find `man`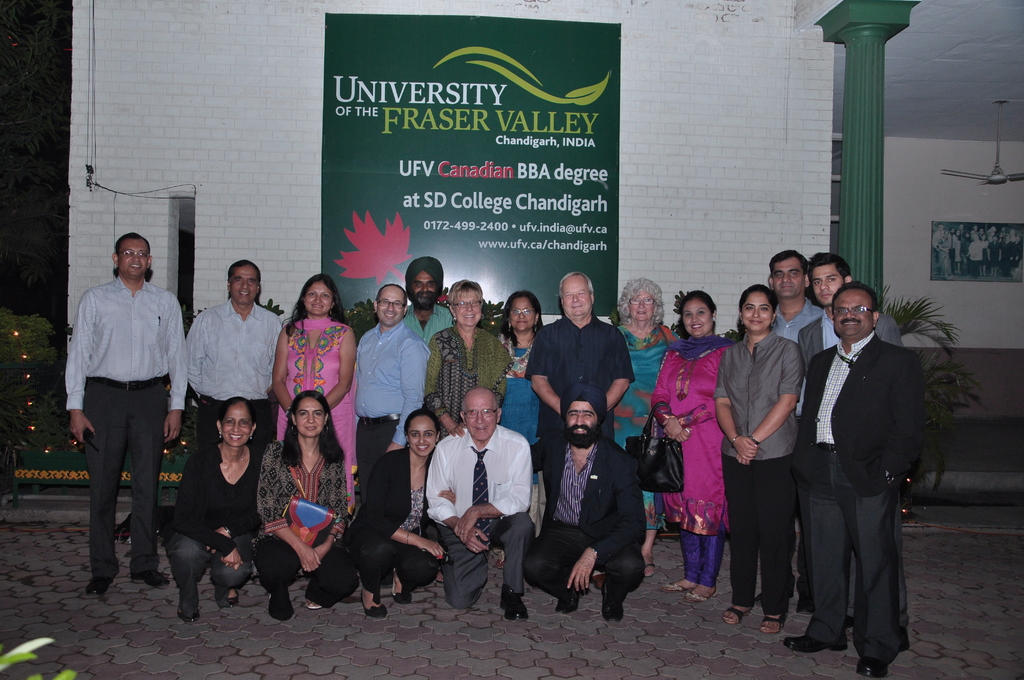
[x1=181, y1=255, x2=286, y2=460]
